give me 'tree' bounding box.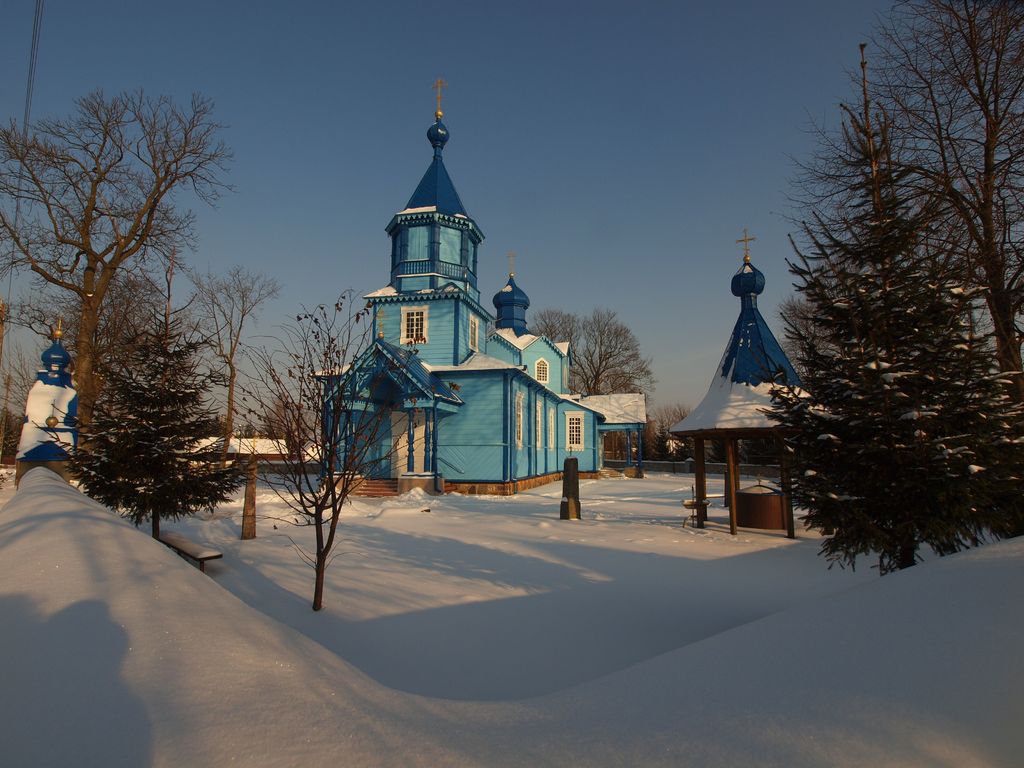
[645,399,717,488].
